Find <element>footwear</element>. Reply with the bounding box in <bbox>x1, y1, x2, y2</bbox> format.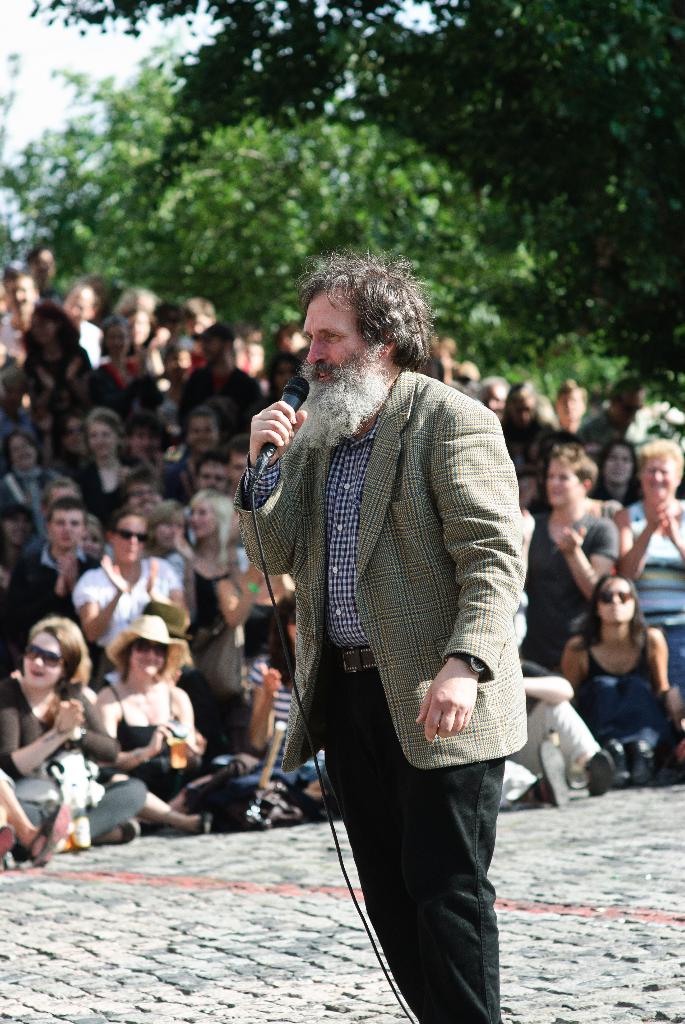
<bbox>0, 825, 17, 874</bbox>.
